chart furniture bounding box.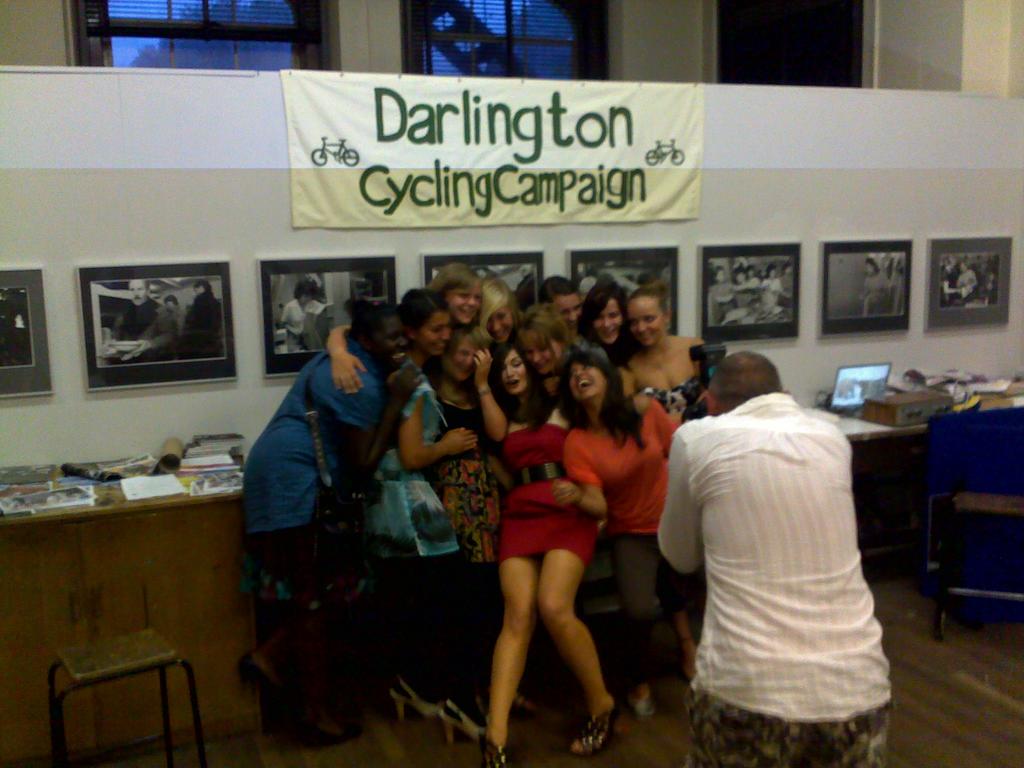
Charted: [918,406,1023,636].
